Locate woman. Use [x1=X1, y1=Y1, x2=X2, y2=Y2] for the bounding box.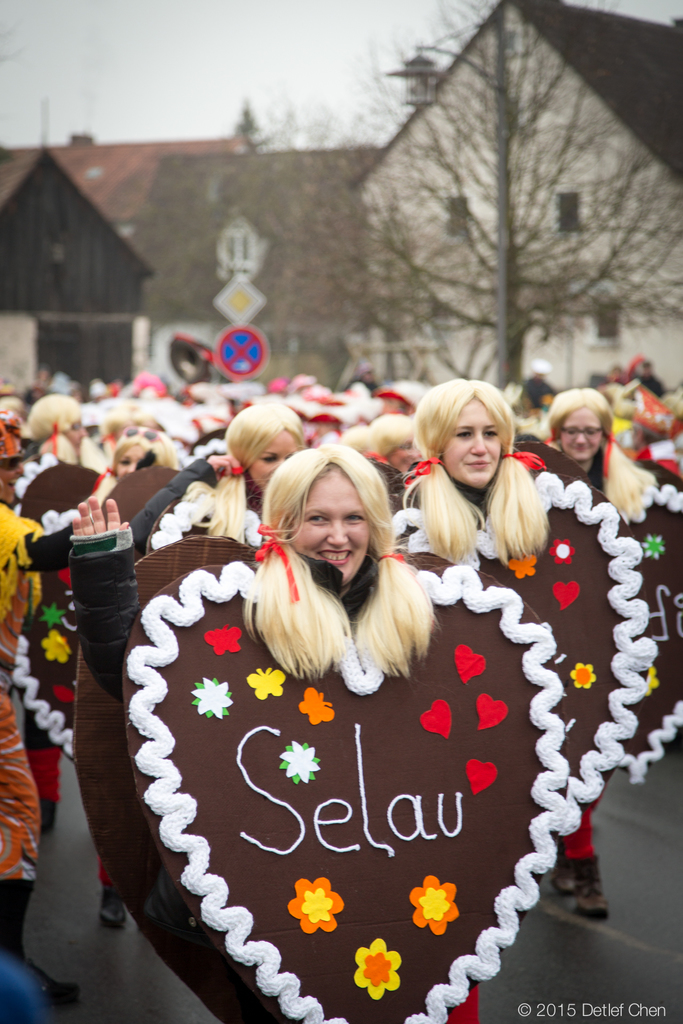
[x1=523, y1=389, x2=672, y2=917].
